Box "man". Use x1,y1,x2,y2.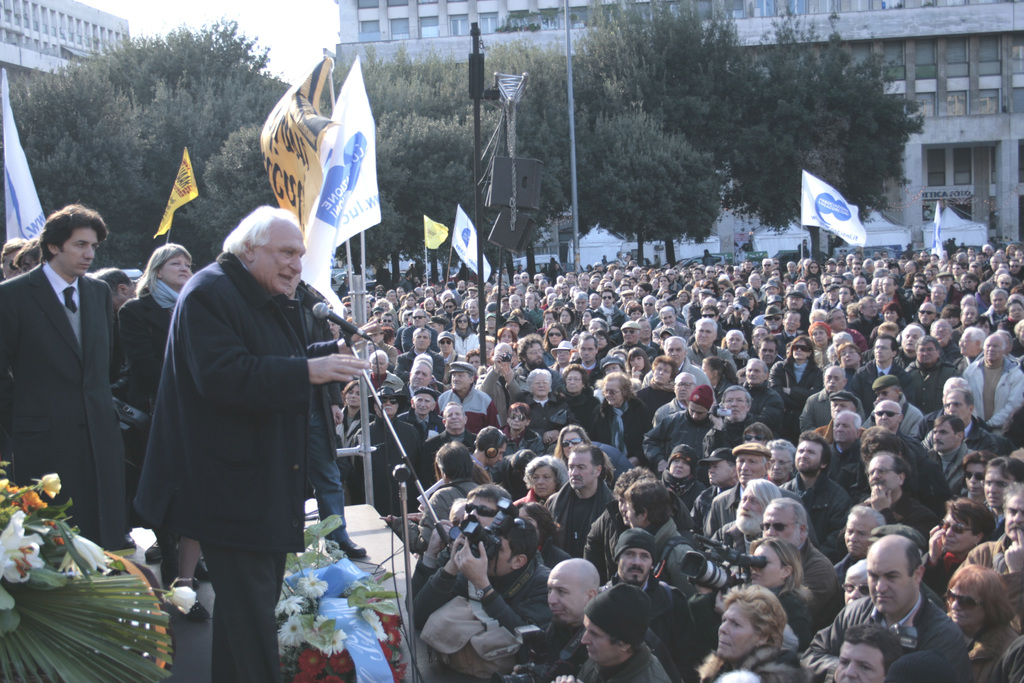
961,269,981,291.
